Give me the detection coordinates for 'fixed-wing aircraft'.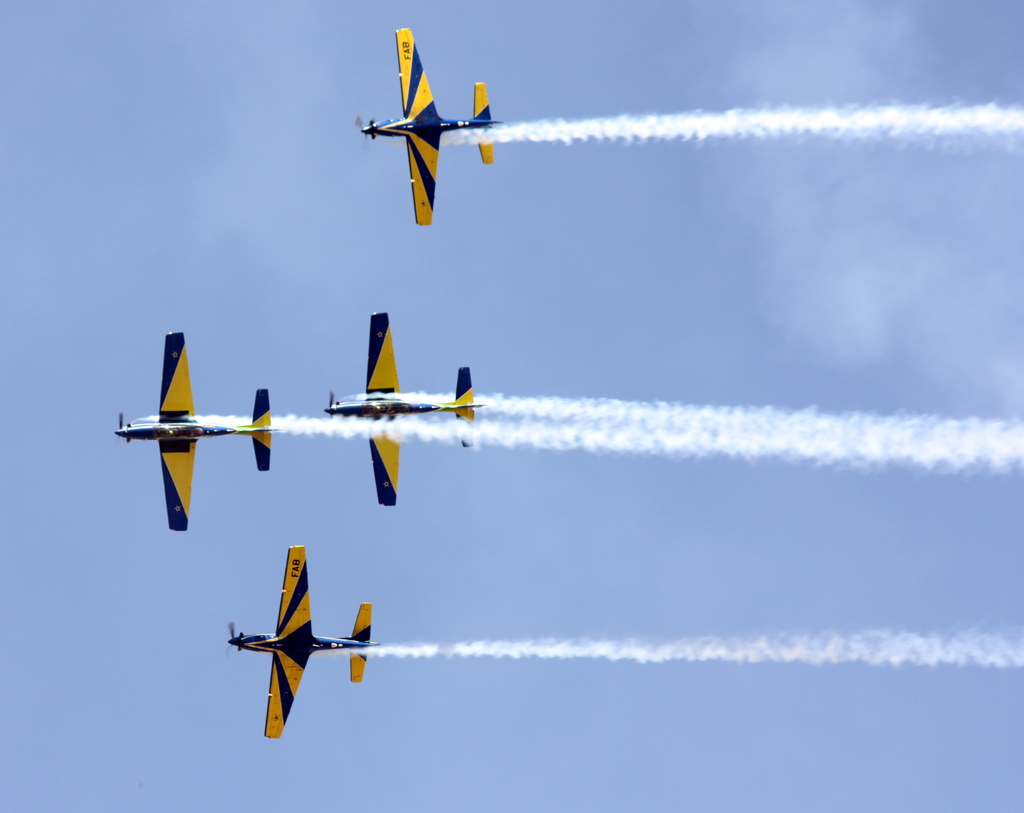
[left=317, top=310, right=488, bottom=507].
